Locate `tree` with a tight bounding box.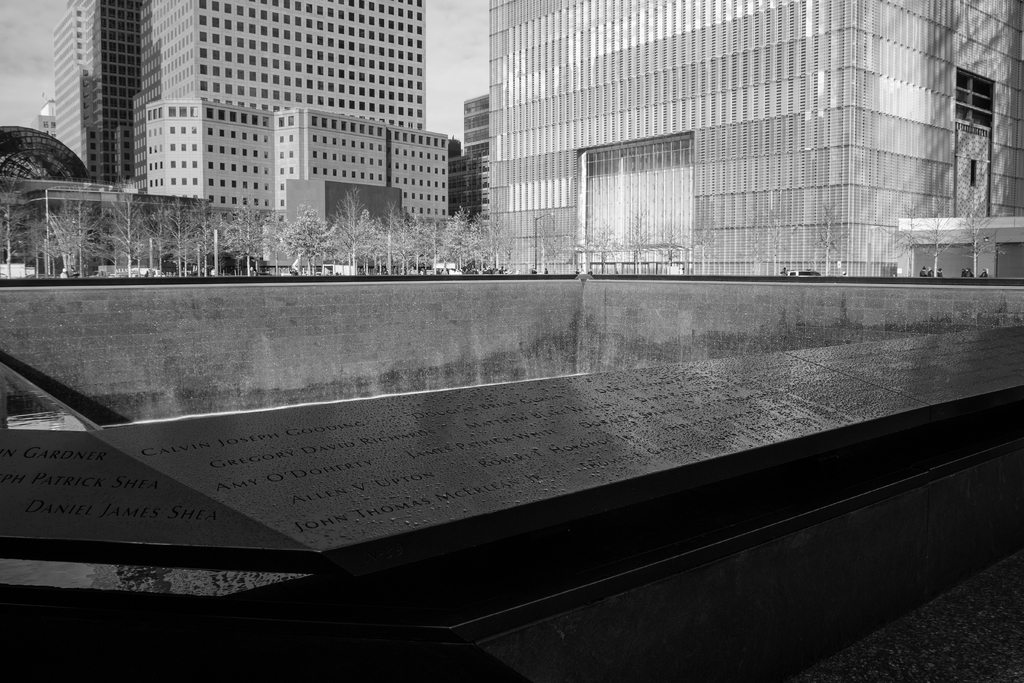
(812,199,850,274).
